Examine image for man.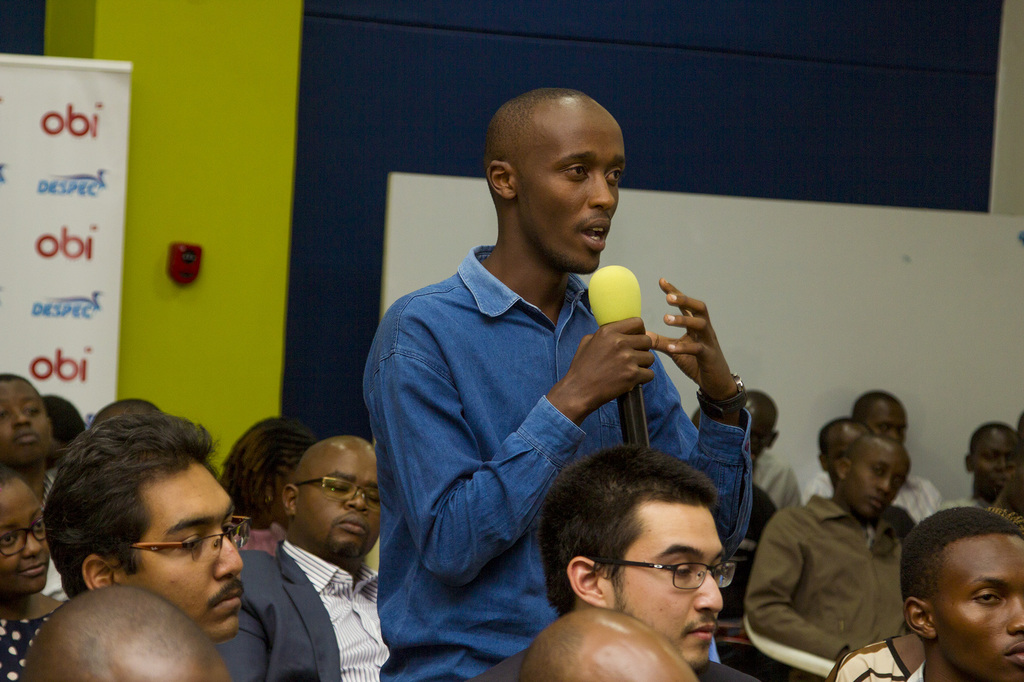
Examination result: locate(527, 606, 698, 681).
